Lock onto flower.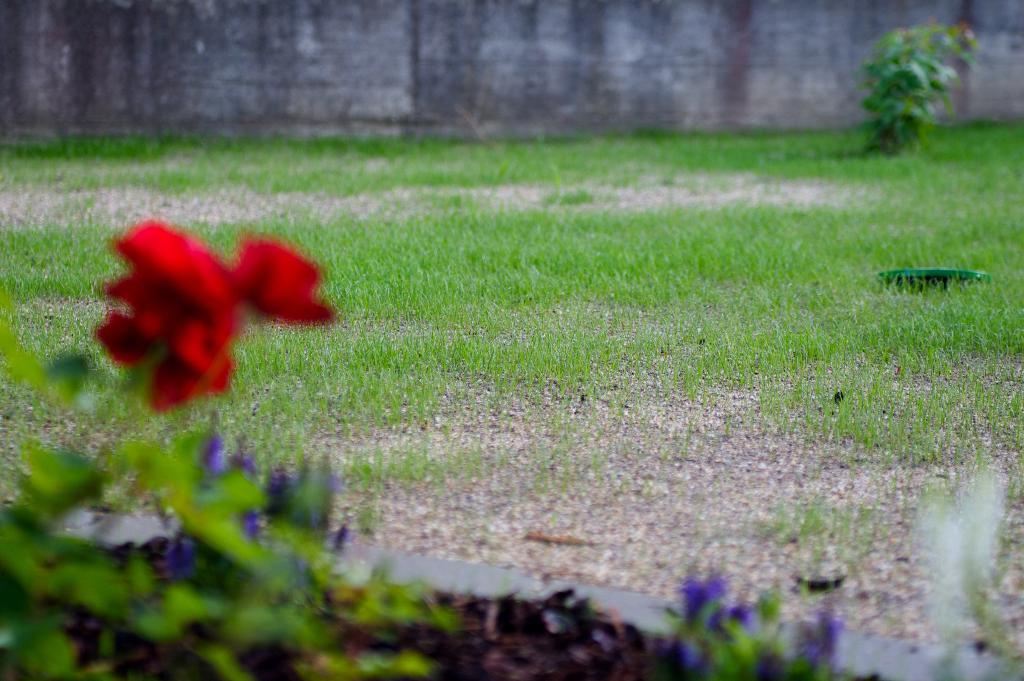
Locked: Rect(86, 218, 324, 413).
